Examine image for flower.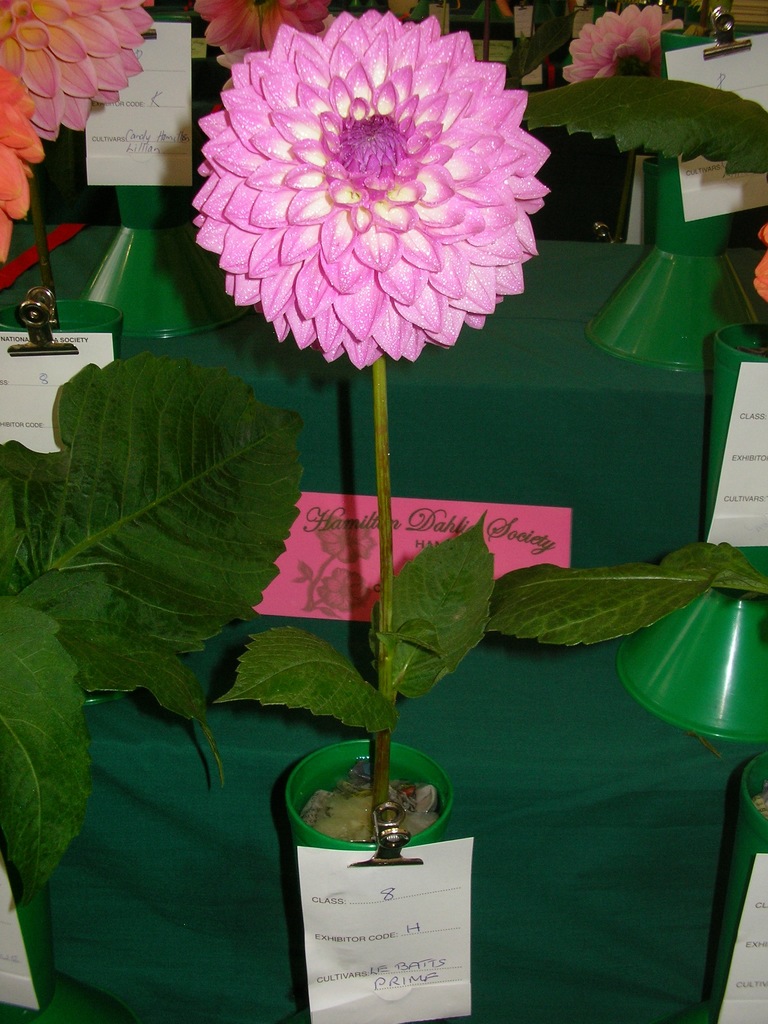
Examination result: Rect(180, 9, 568, 360).
